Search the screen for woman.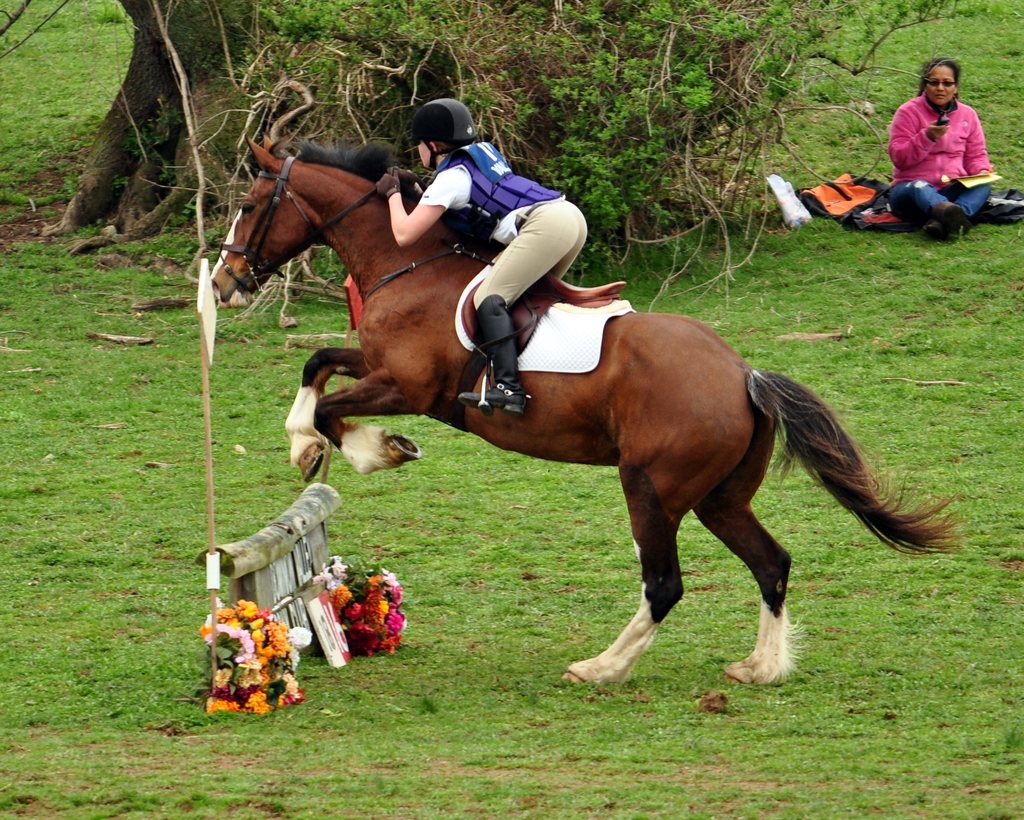
Found at {"x1": 877, "y1": 50, "x2": 1004, "y2": 237}.
